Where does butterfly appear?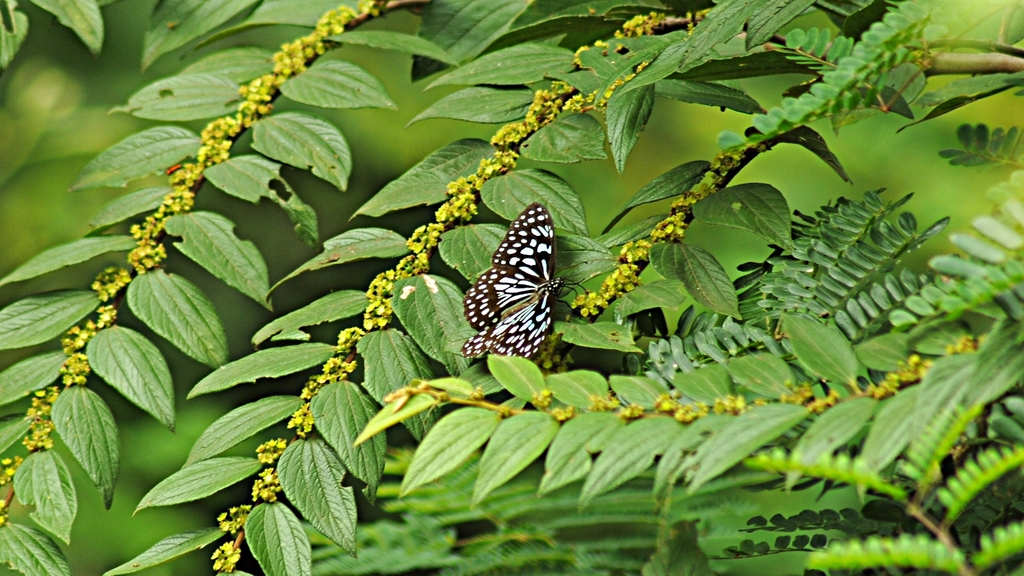
Appears at left=458, top=194, right=567, bottom=368.
